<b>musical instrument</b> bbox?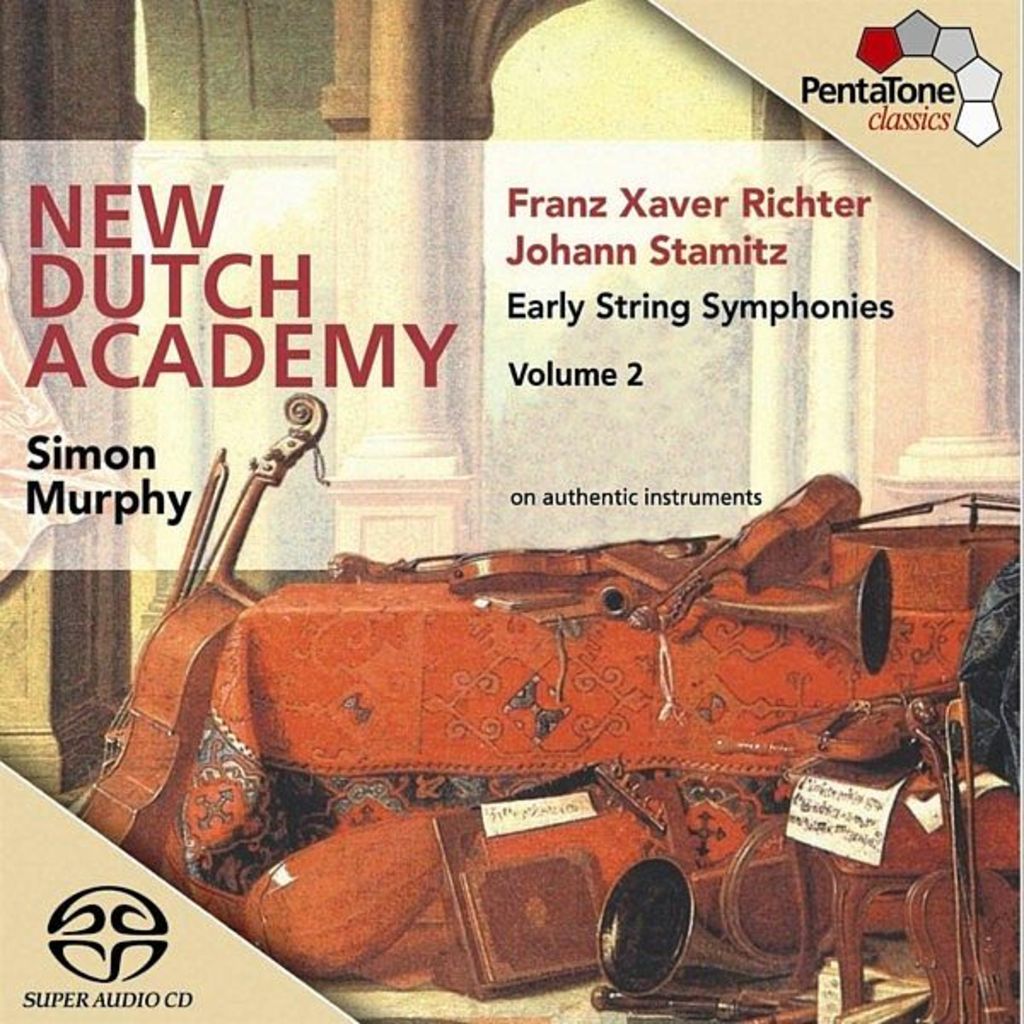
{"left": 447, "top": 515, "right": 722, "bottom": 601}
